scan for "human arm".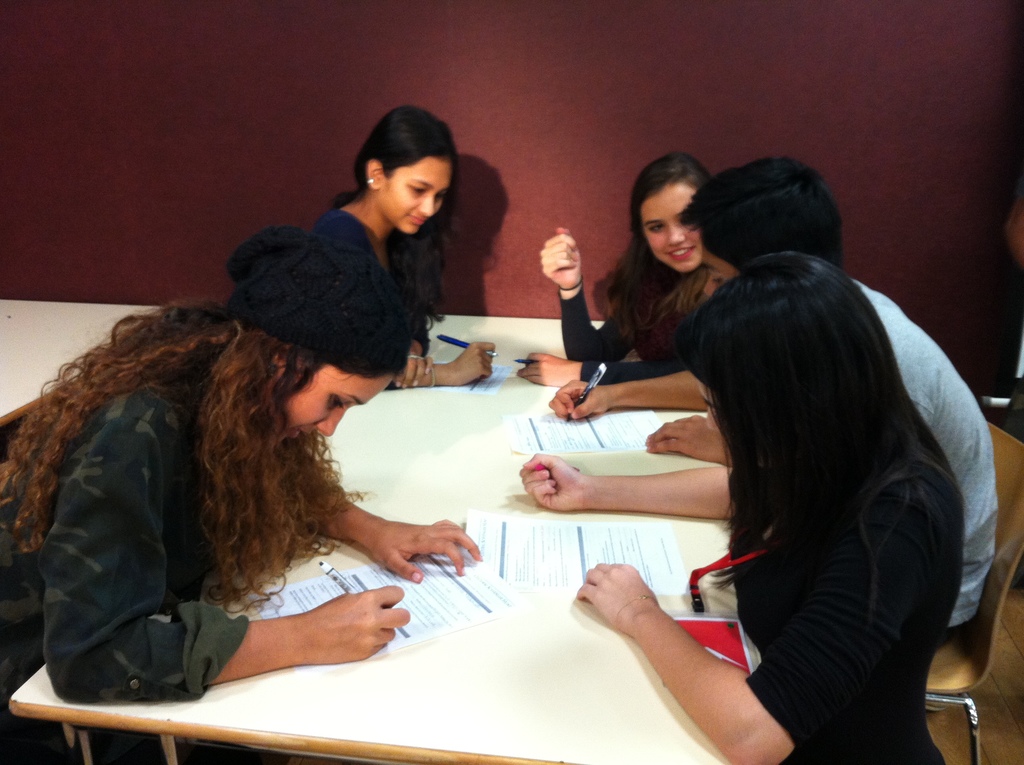
Scan result: detection(520, 448, 731, 524).
